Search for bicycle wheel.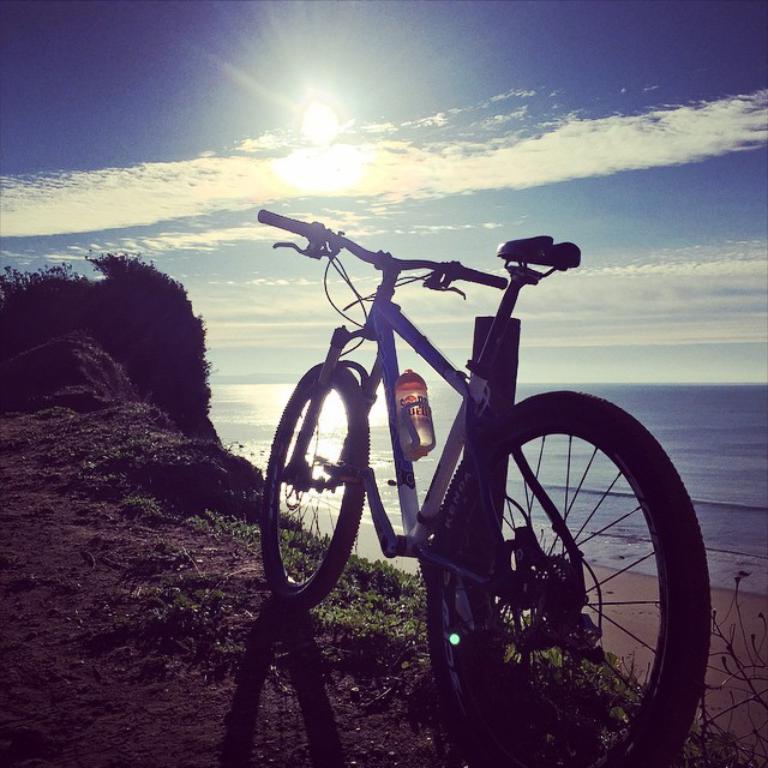
Found at bbox=(410, 398, 707, 758).
